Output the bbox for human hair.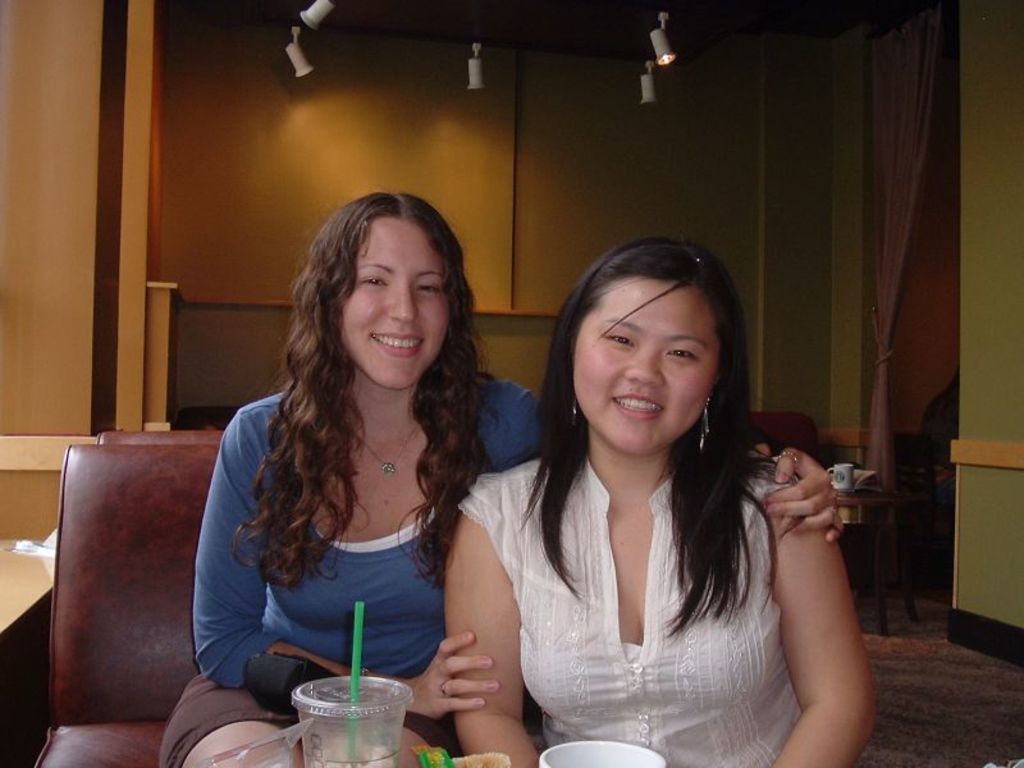
x1=539 y1=242 x2=812 y2=620.
